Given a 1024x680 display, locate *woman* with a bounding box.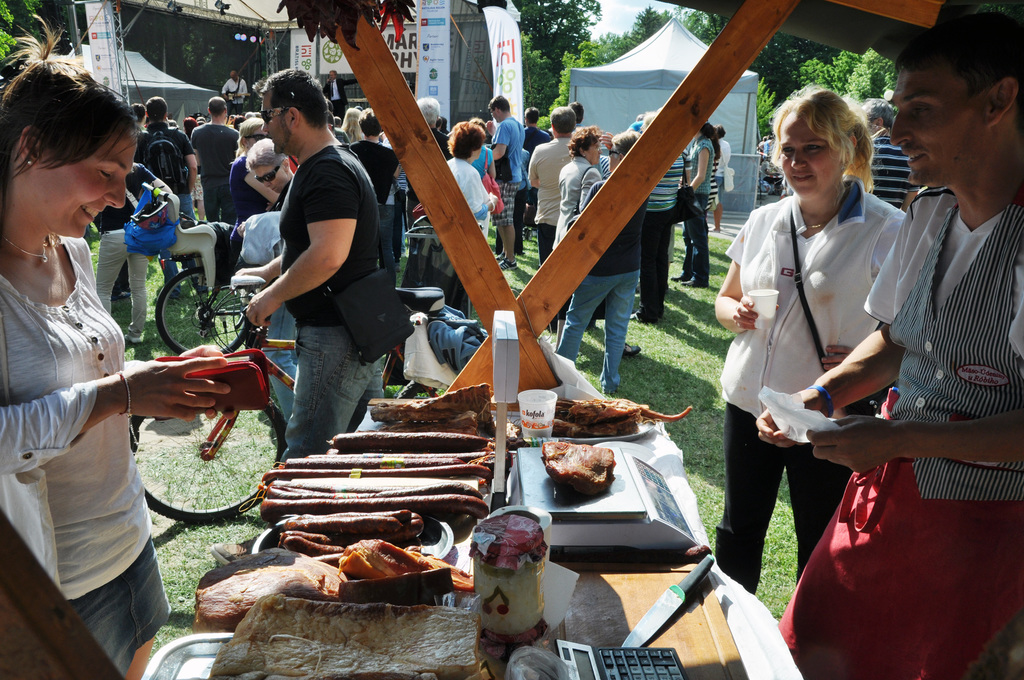
Located: crop(718, 101, 924, 637).
